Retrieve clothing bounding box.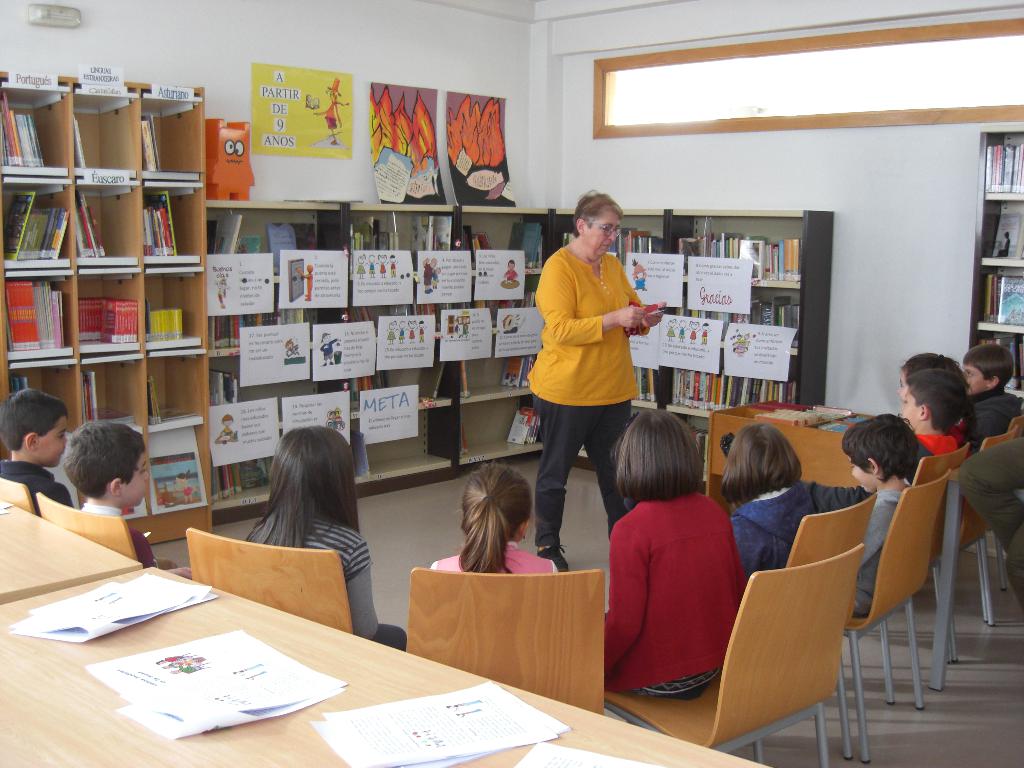
Bounding box: 242, 511, 408, 650.
